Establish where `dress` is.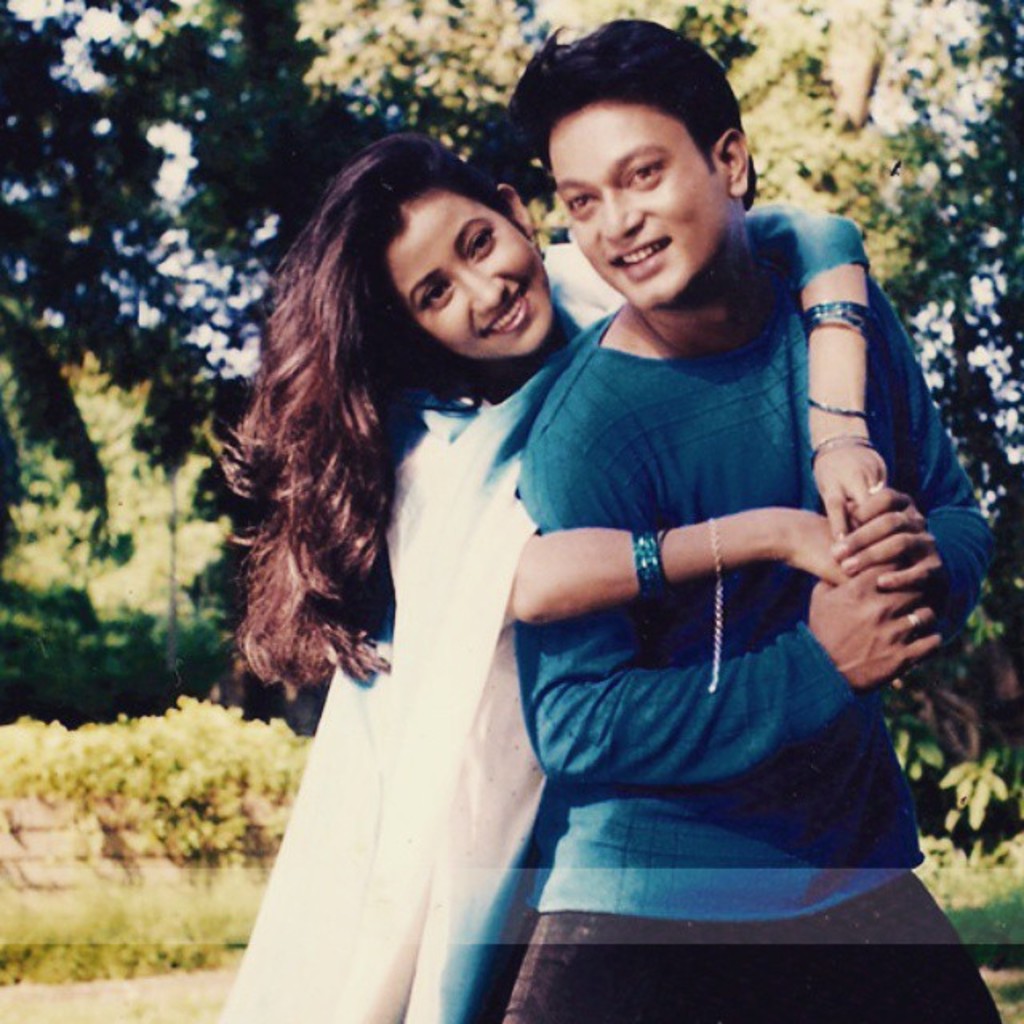
Established at 386 243 622 1022.
